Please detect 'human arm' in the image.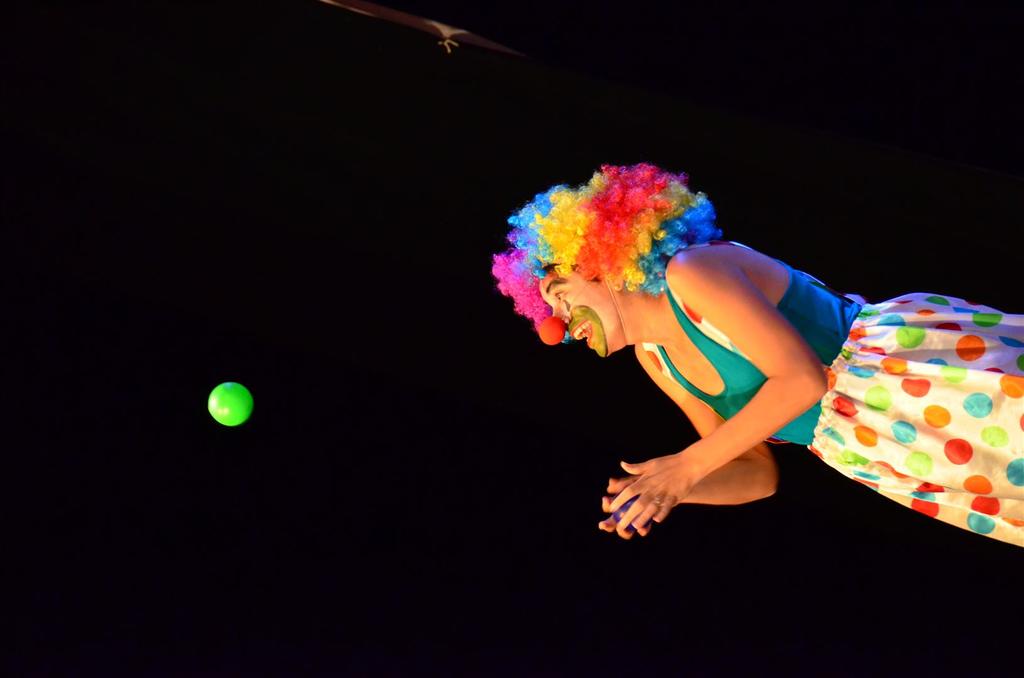
rect(593, 331, 785, 539).
